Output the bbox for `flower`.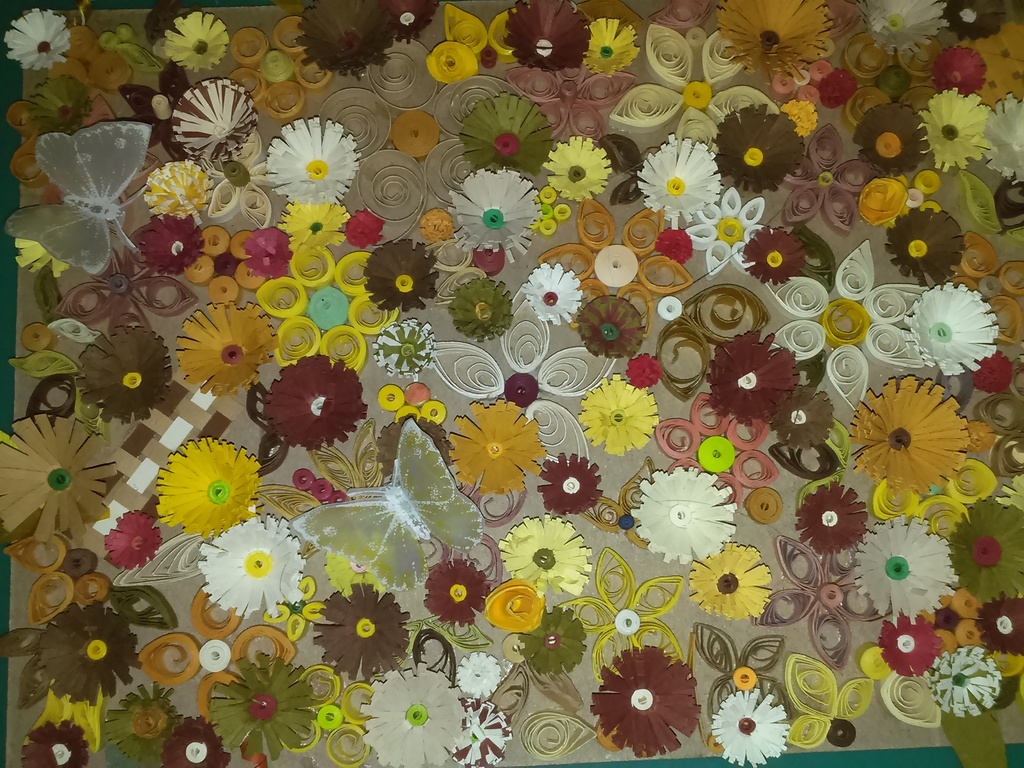
365, 237, 442, 315.
